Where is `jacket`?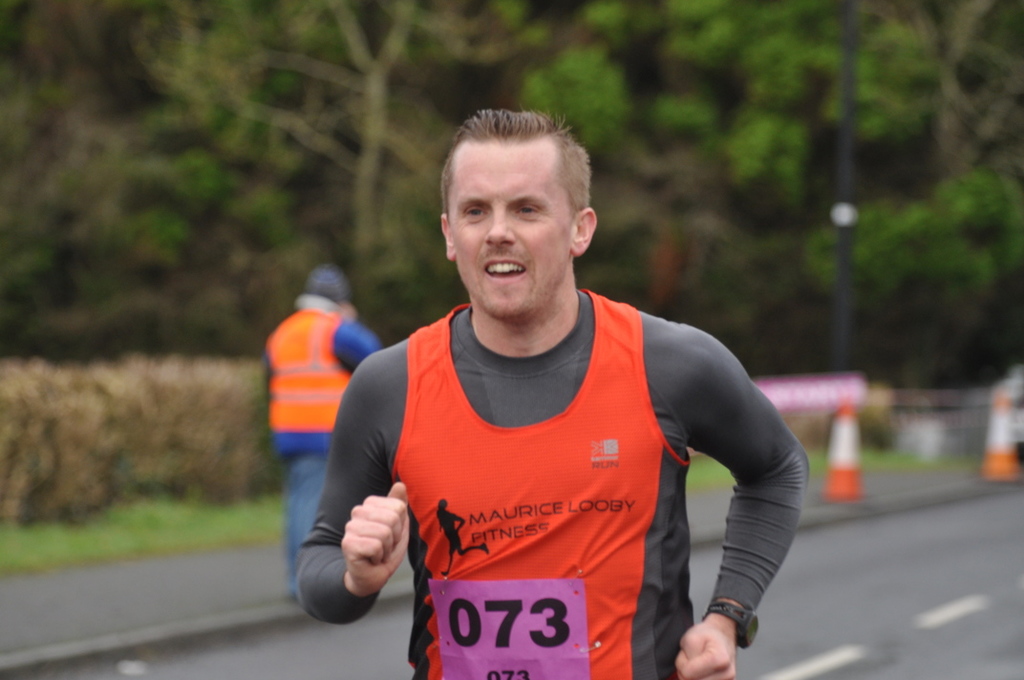
(x1=400, y1=284, x2=694, y2=679).
